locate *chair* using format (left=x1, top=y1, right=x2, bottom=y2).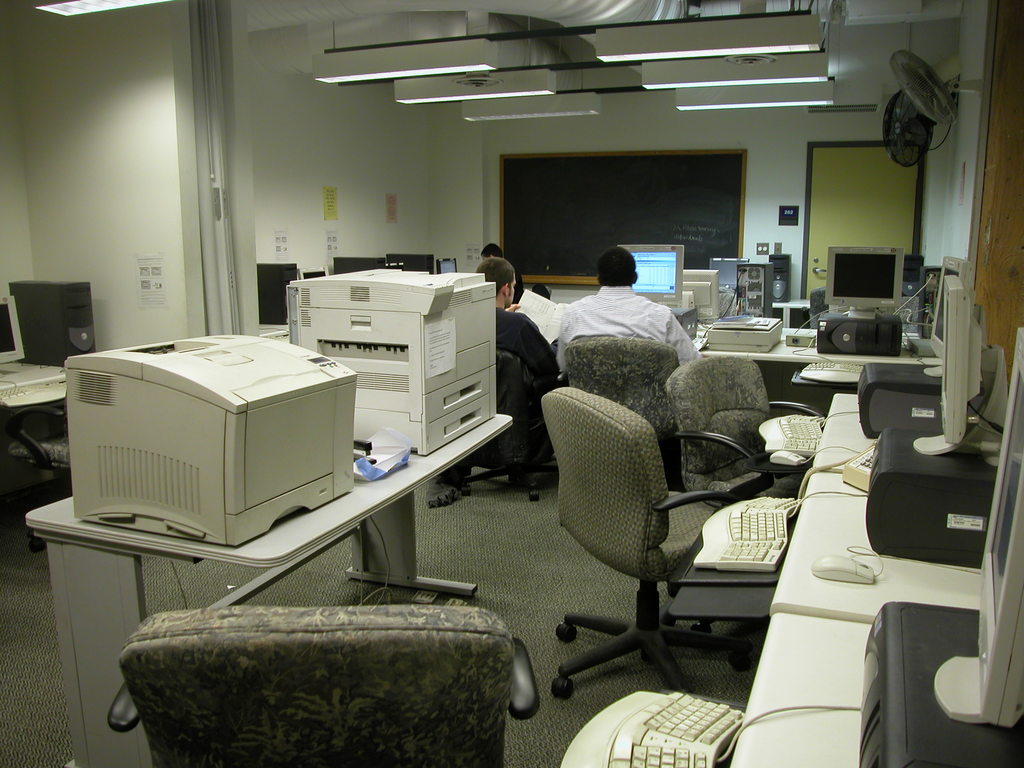
(left=4, top=406, right=75, bottom=554).
